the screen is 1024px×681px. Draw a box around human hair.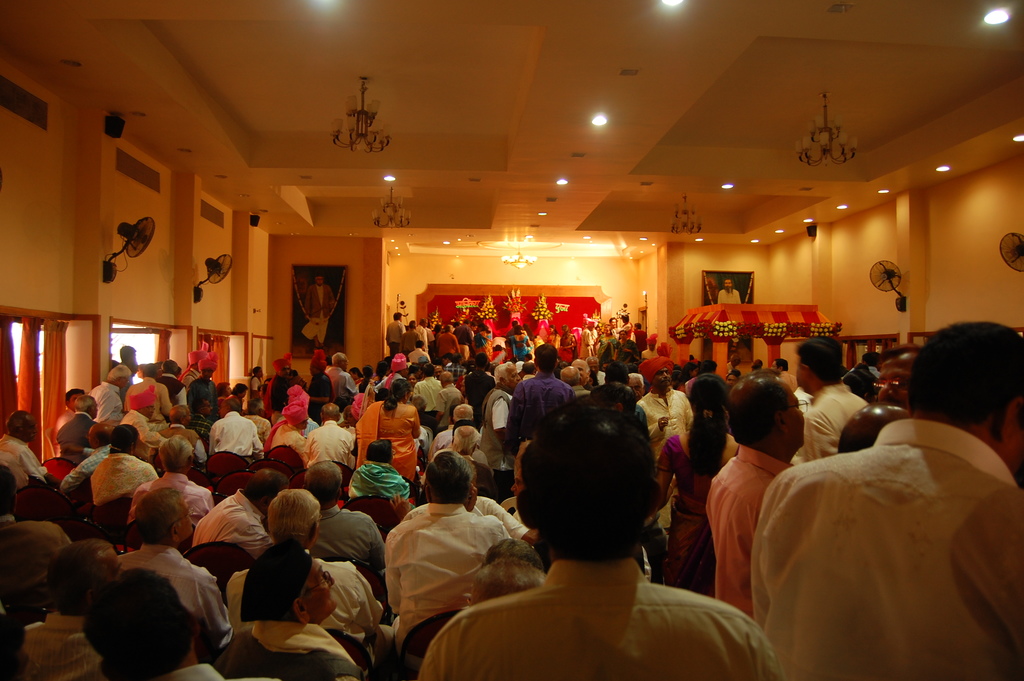
[75,396,97,411].
